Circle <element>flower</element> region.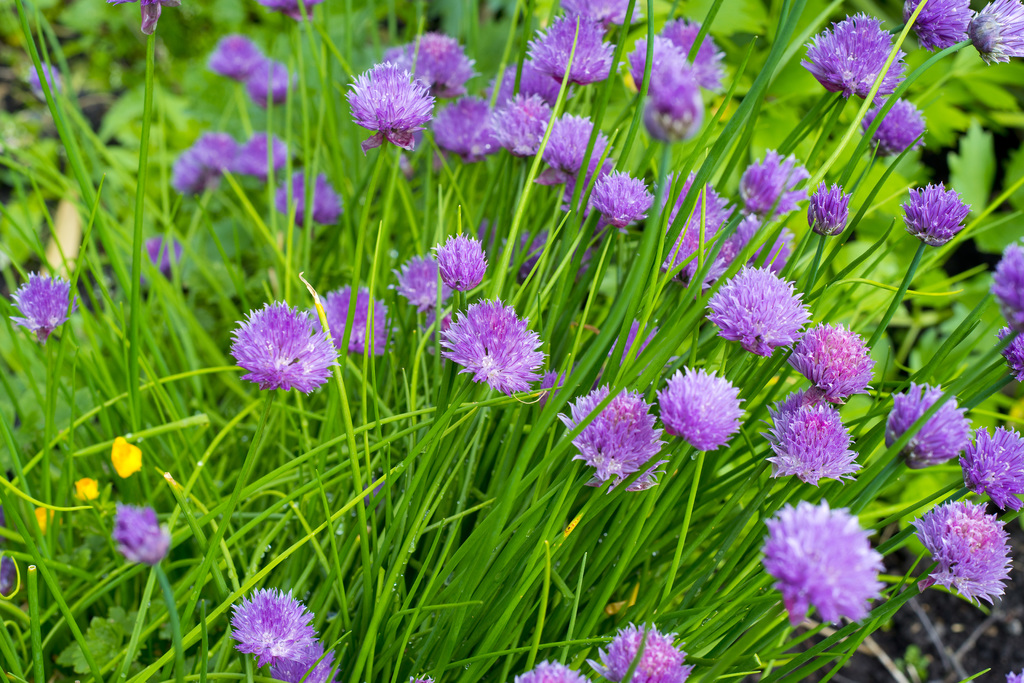
Region: 230, 589, 319, 681.
